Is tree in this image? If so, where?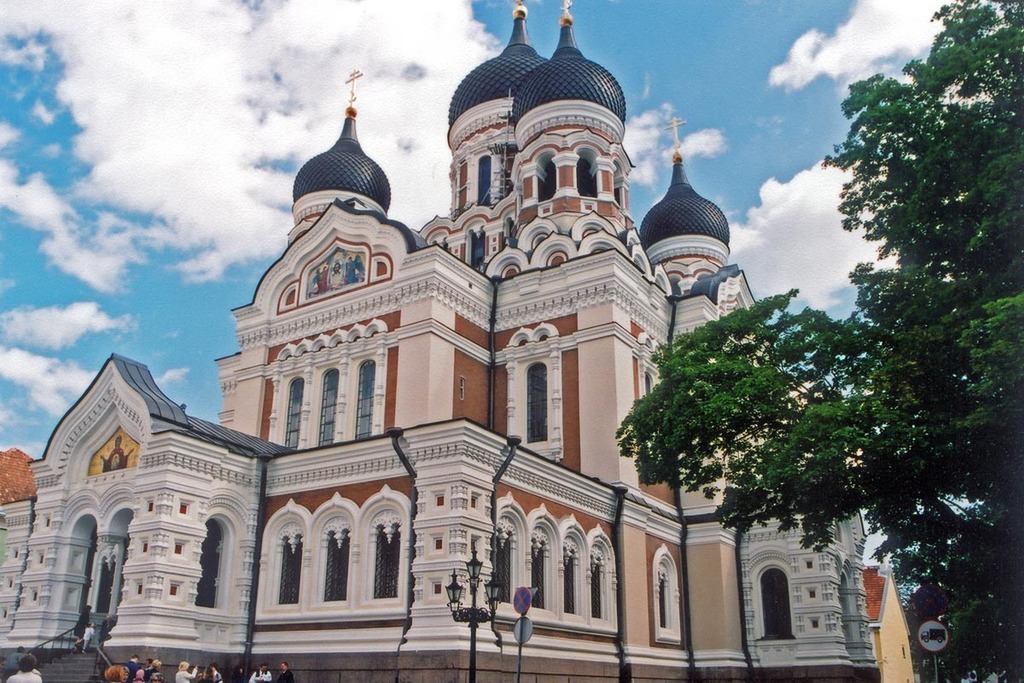
Yes, at (740, 40, 1004, 598).
